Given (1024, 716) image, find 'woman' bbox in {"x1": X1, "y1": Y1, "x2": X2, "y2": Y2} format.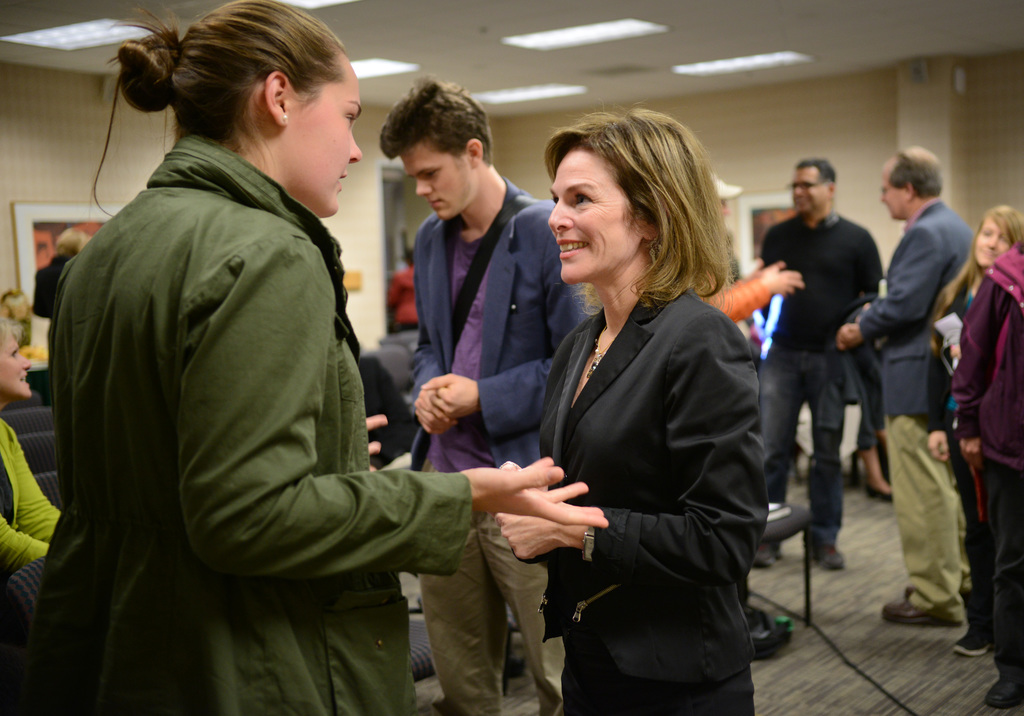
{"x1": 925, "y1": 199, "x2": 1023, "y2": 653}.
